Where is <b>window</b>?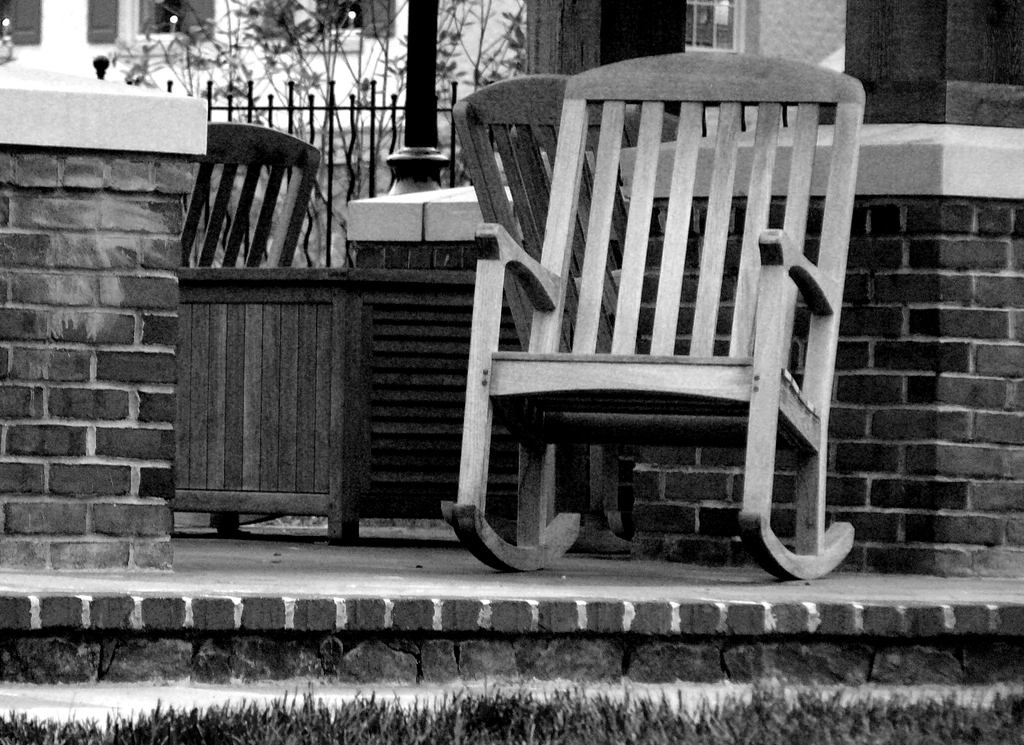
bbox(58, 0, 235, 69).
